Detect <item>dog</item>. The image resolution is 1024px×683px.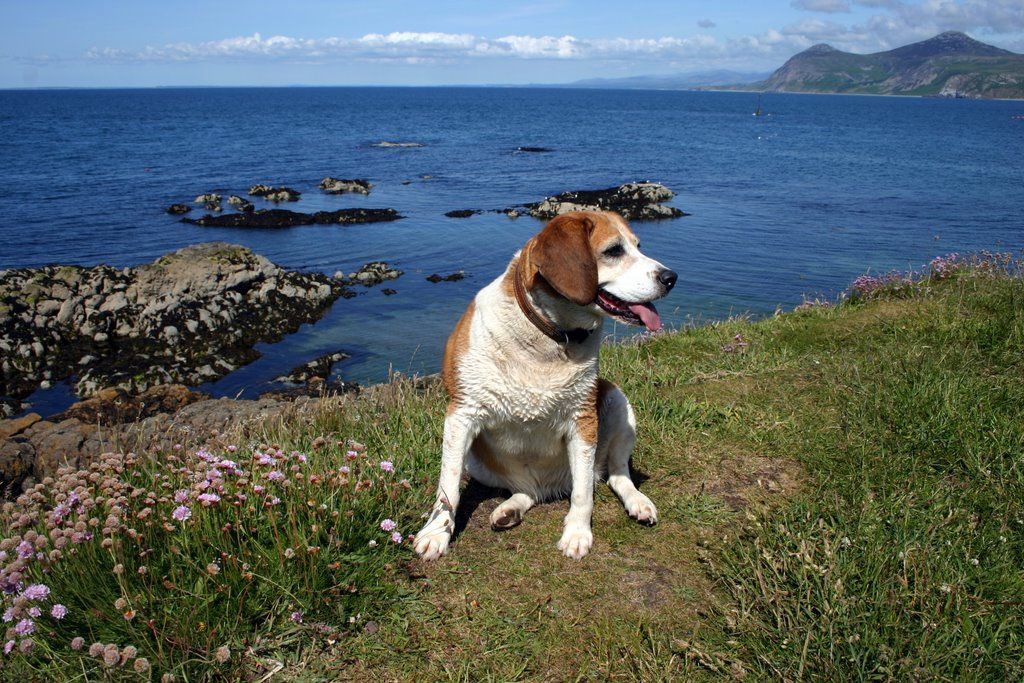
407 210 681 572.
